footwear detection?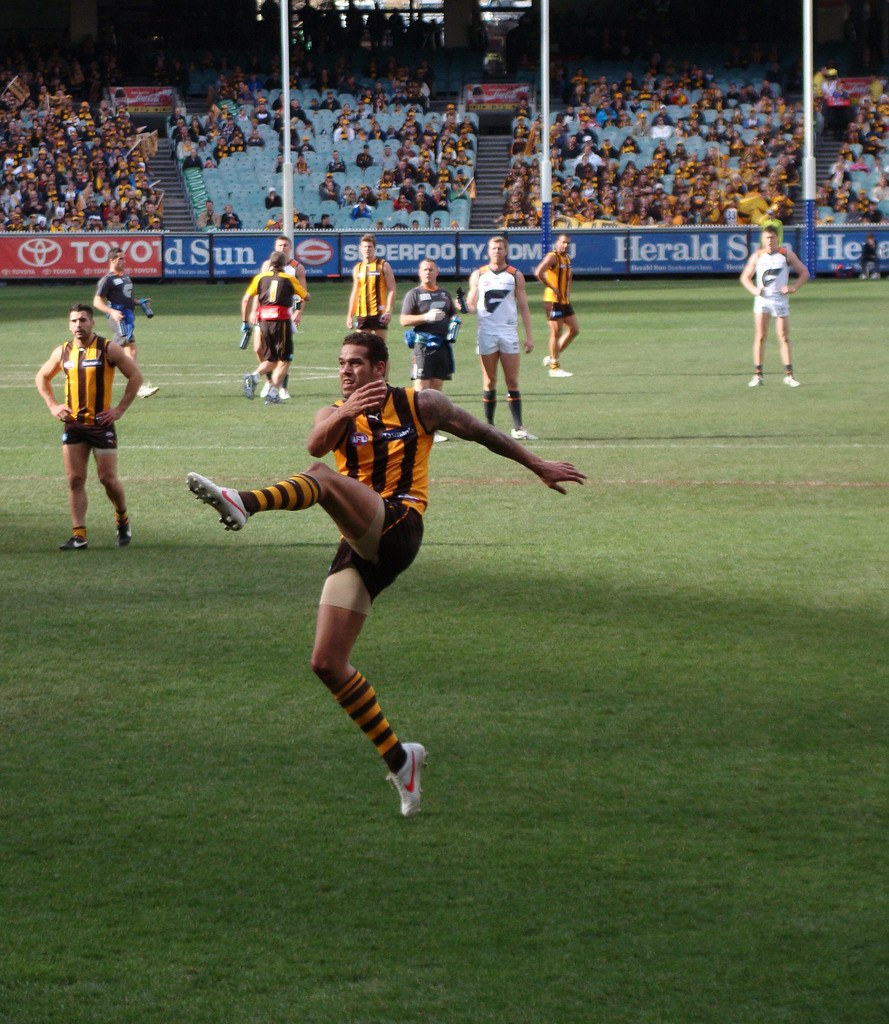
259,379,276,400
